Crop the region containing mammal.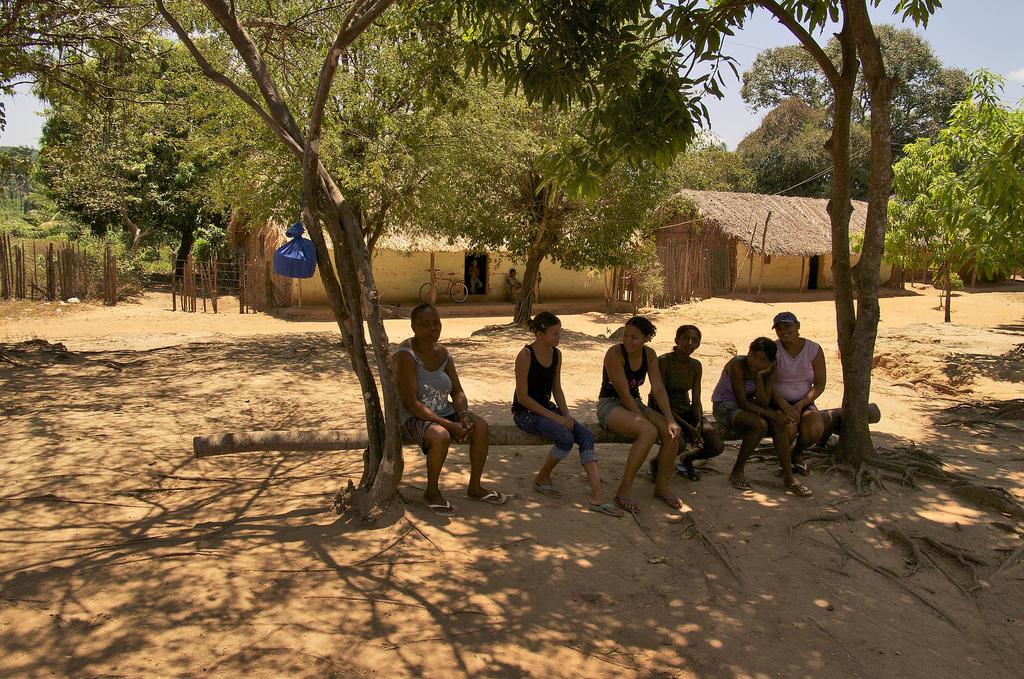
Crop region: [468, 258, 479, 291].
